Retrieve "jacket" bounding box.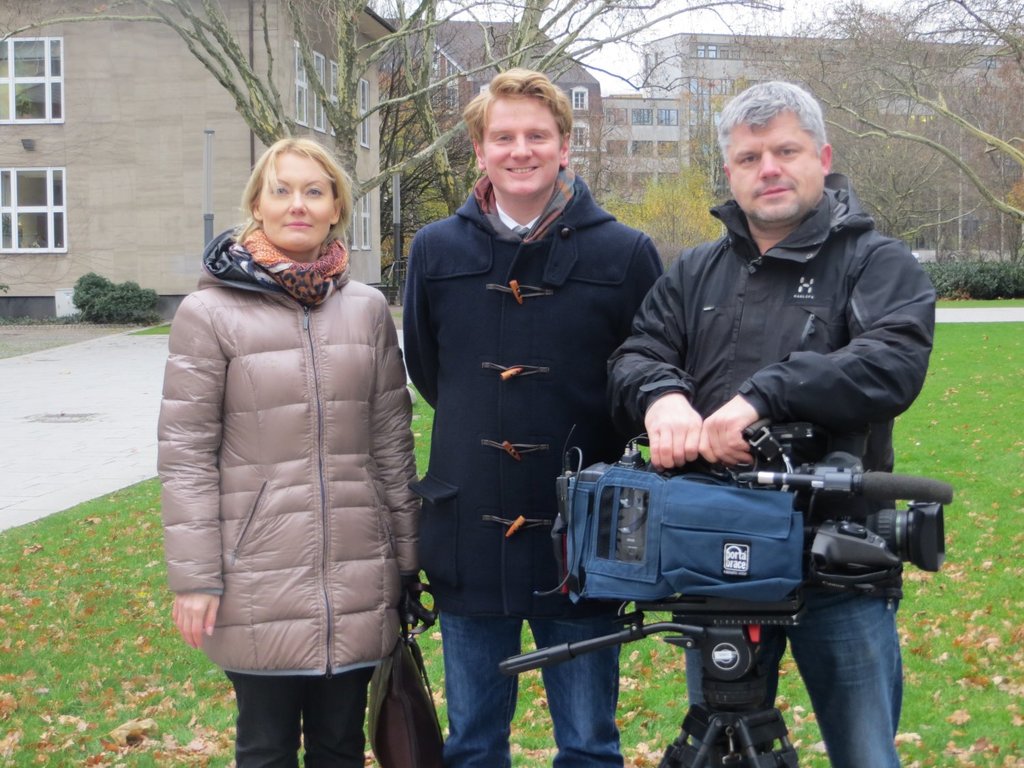
Bounding box: BBox(599, 166, 935, 591).
